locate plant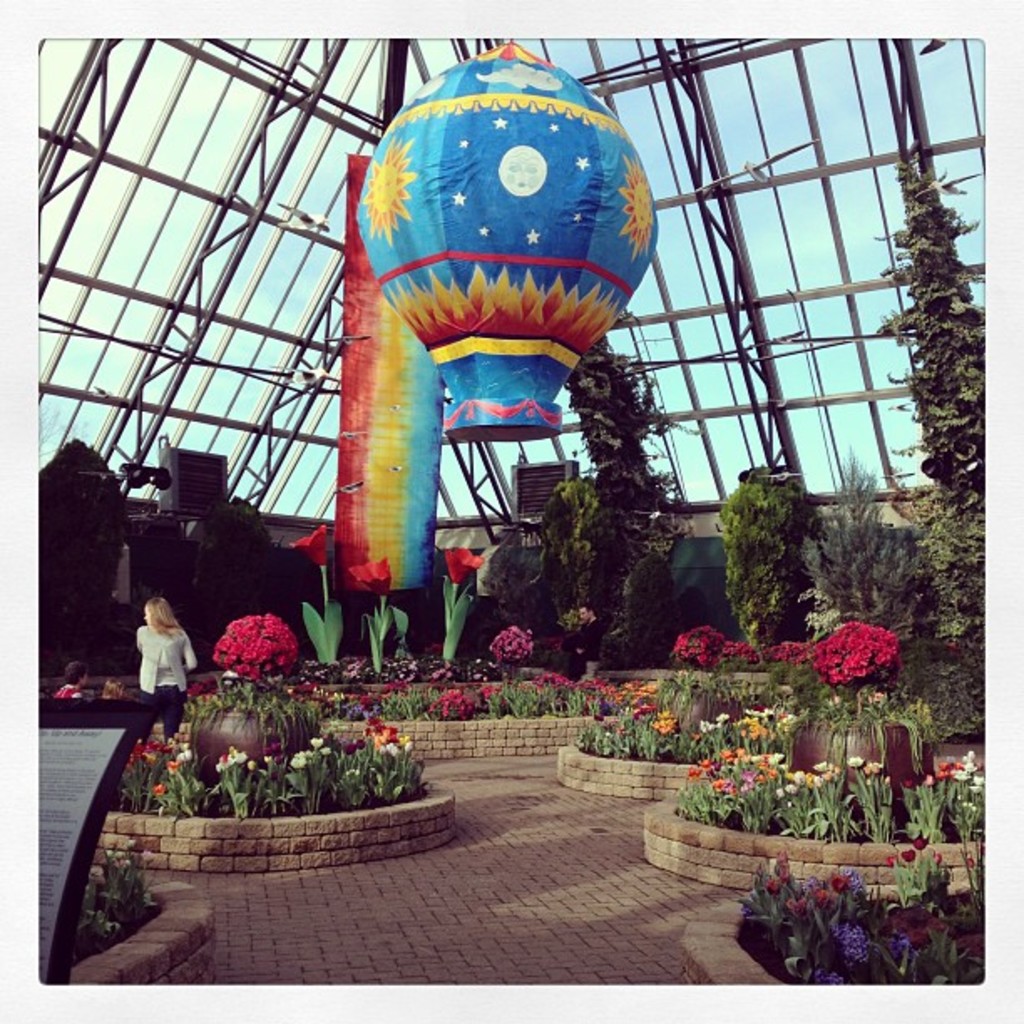
pyautogui.locateOnScreen(432, 540, 495, 663)
